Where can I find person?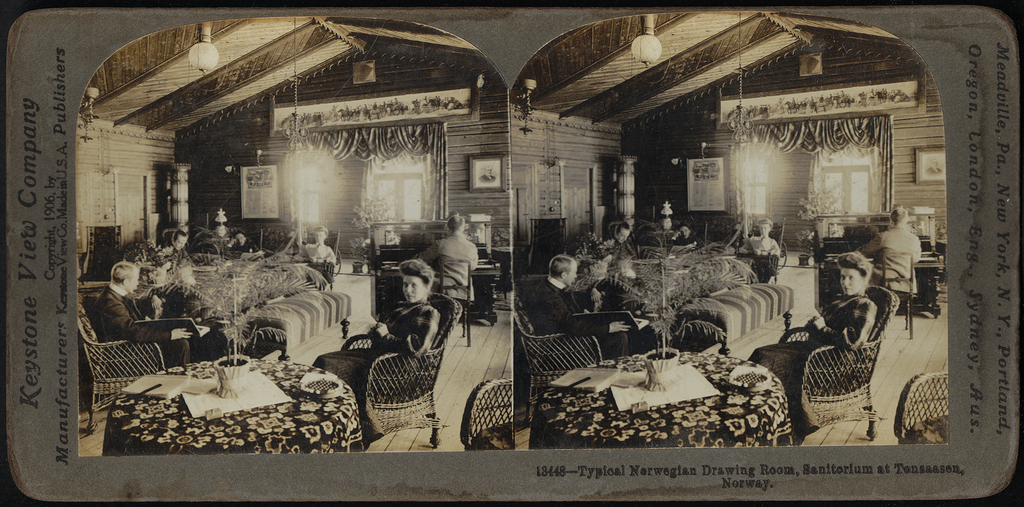
You can find it at <region>748, 250, 881, 444</region>.
